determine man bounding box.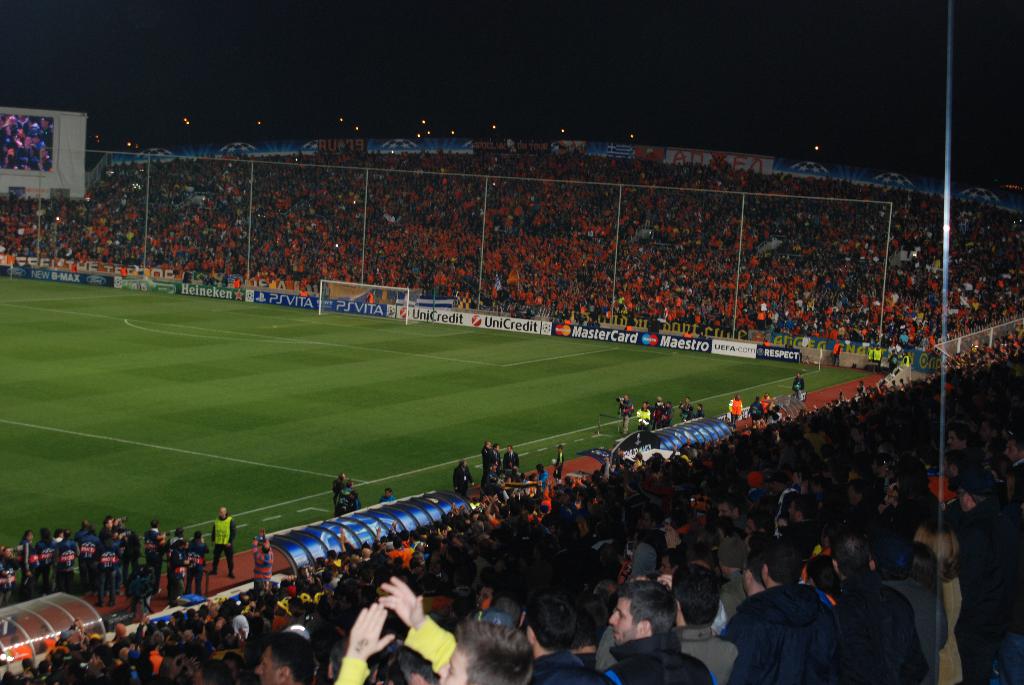
Determined: select_region(64, 525, 79, 595).
